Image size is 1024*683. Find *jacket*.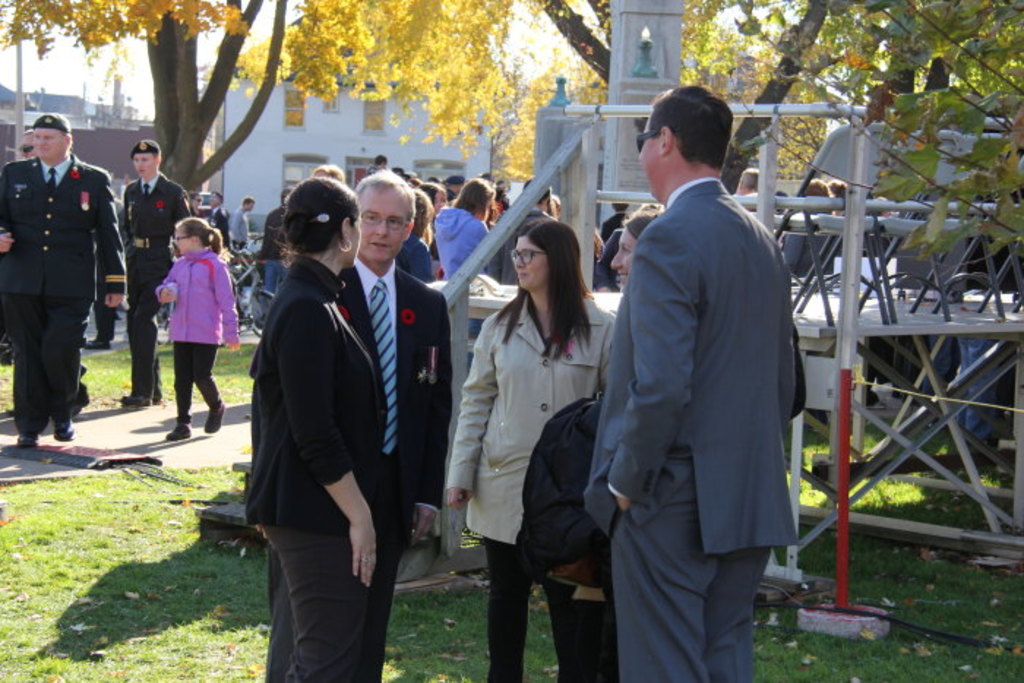
box=[154, 244, 240, 347].
